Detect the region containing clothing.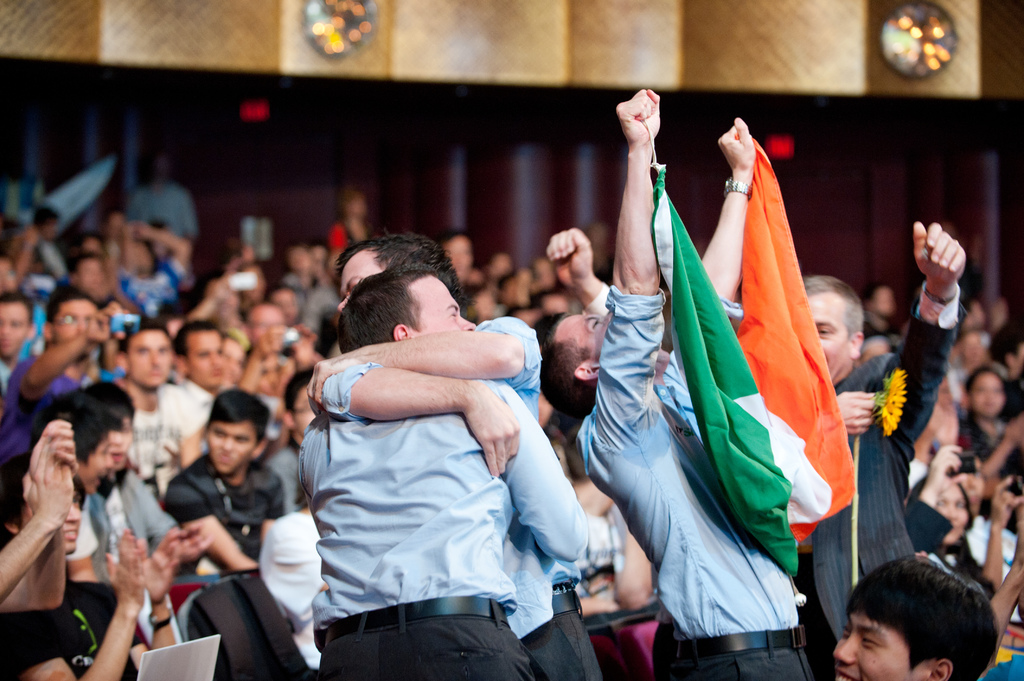
783:282:951:680.
